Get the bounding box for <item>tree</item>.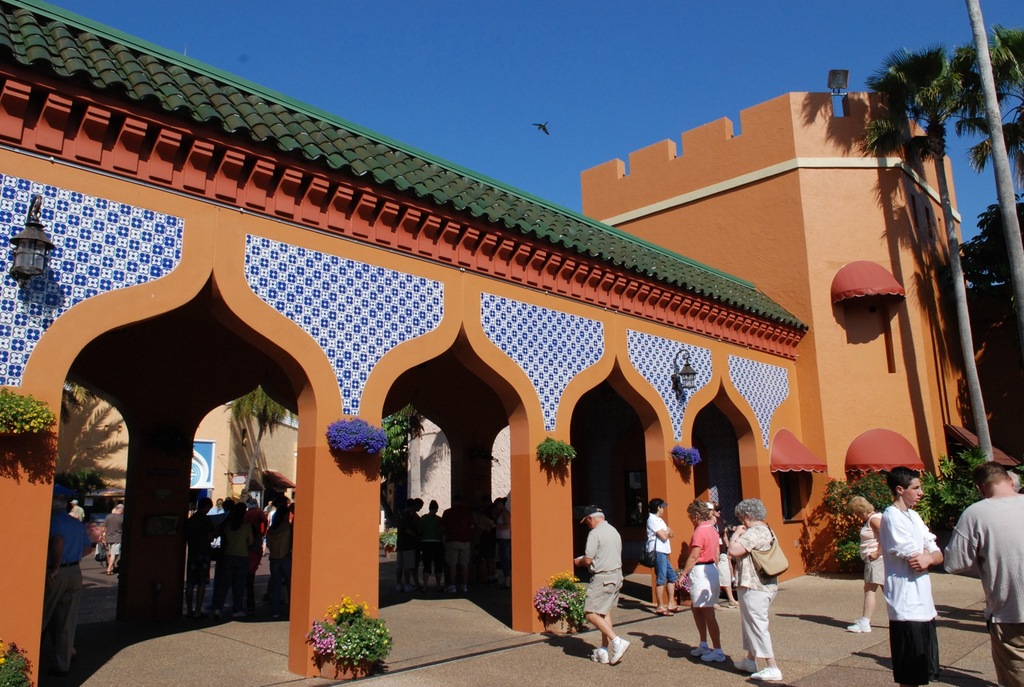
{"x1": 865, "y1": 35, "x2": 999, "y2": 481}.
